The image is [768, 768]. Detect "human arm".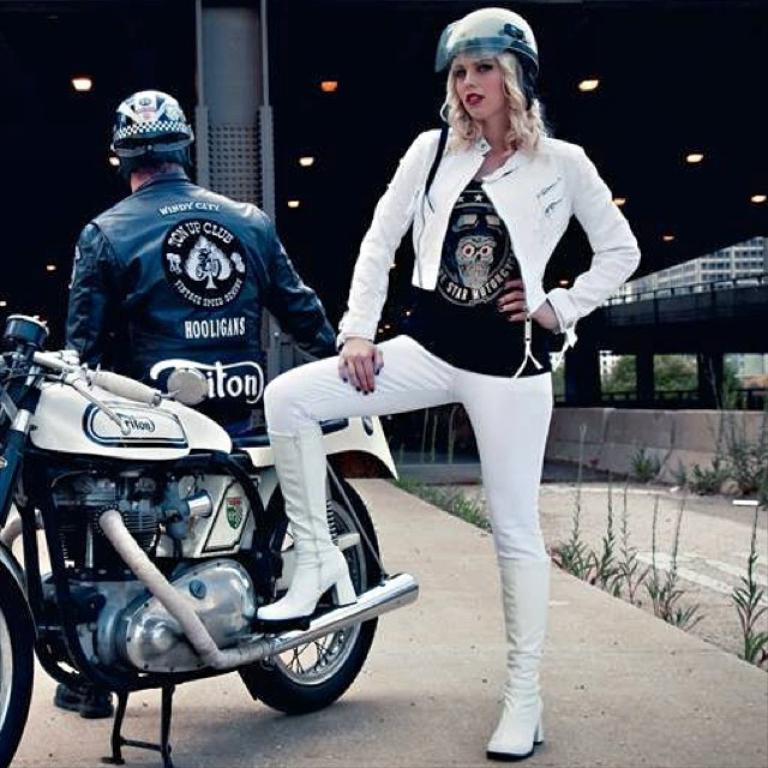
Detection: box(494, 148, 641, 334).
